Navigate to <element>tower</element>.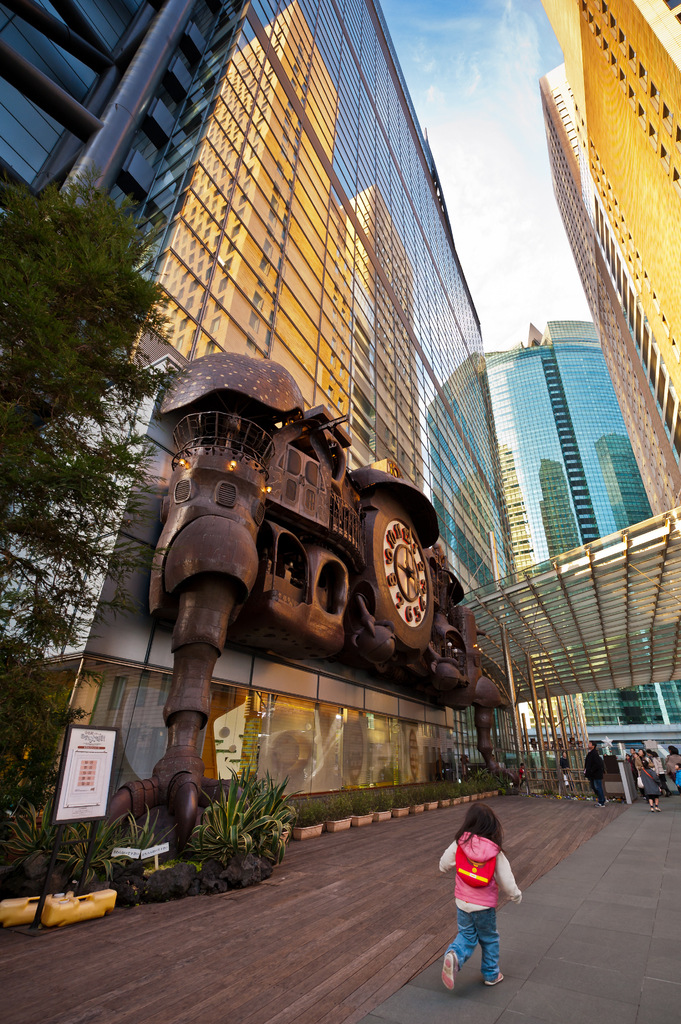
Navigation target: detection(481, 320, 680, 755).
